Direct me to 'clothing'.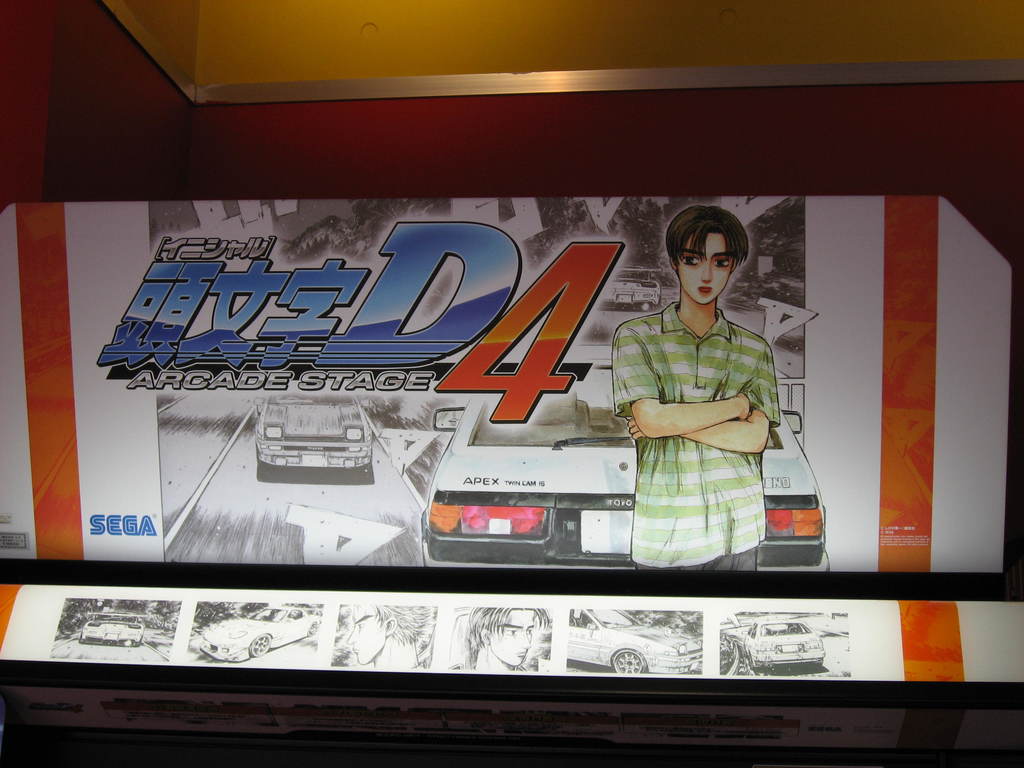
Direction: x1=453 y1=666 x2=527 y2=671.
